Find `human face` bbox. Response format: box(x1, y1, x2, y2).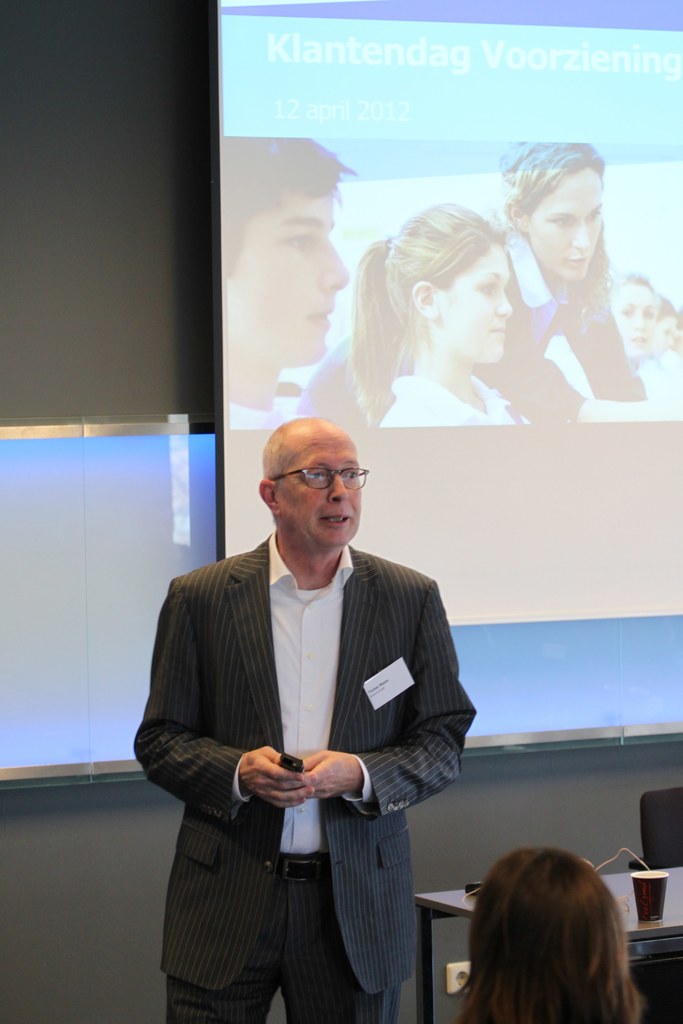
box(275, 422, 362, 547).
